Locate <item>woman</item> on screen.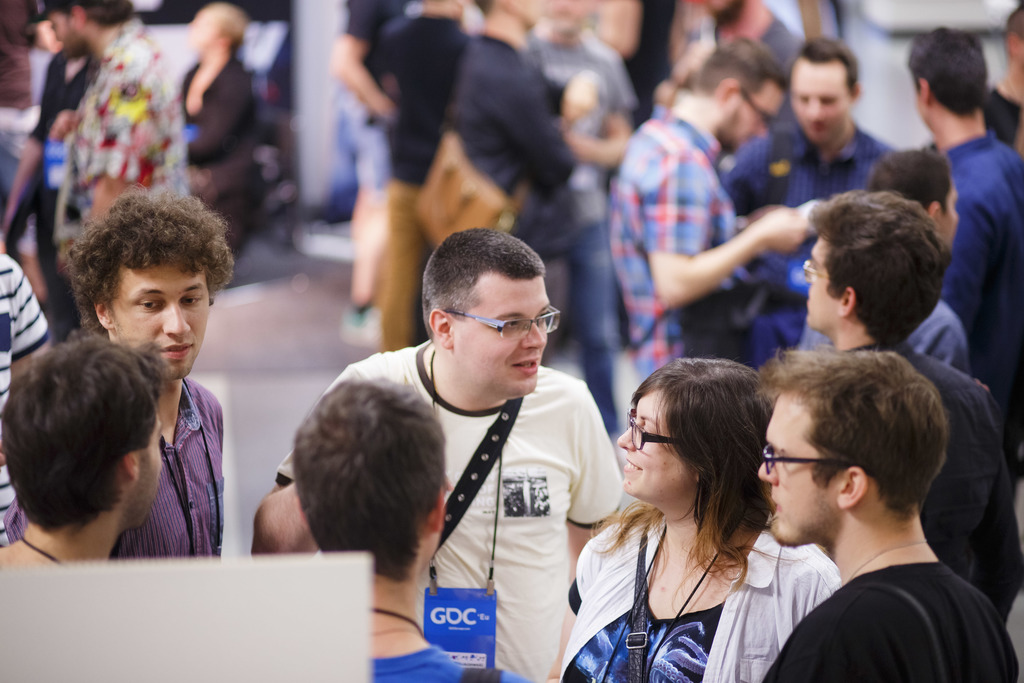
On screen at {"left": 573, "top": 353, "right": 842, "bottom": 679}.
